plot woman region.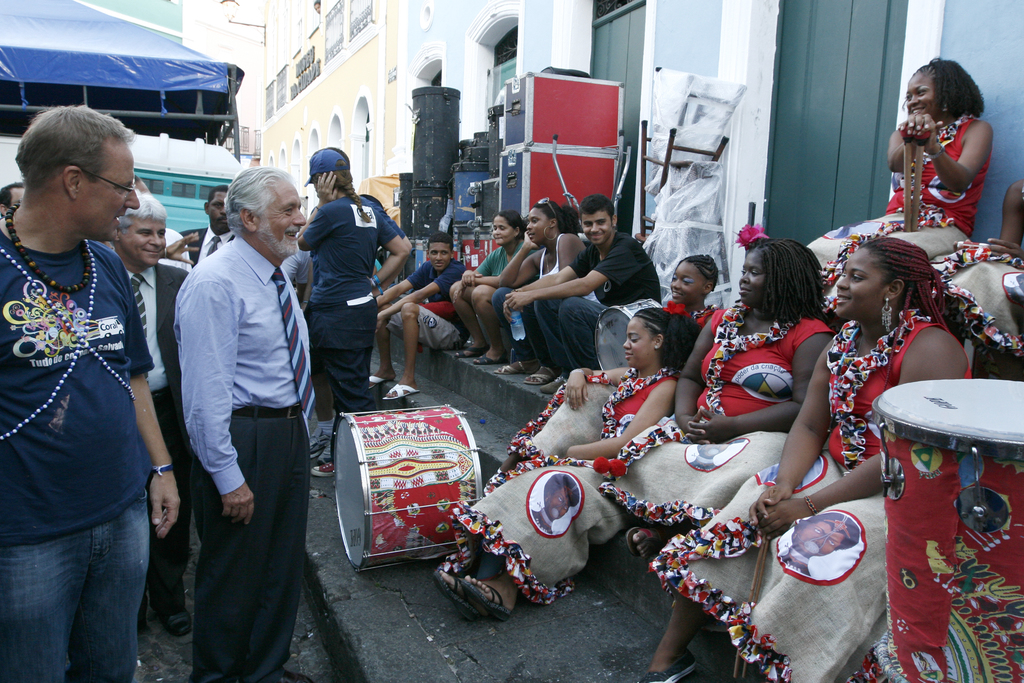
Plotted at x1=430, y1=302, x2=703, y2=624.
